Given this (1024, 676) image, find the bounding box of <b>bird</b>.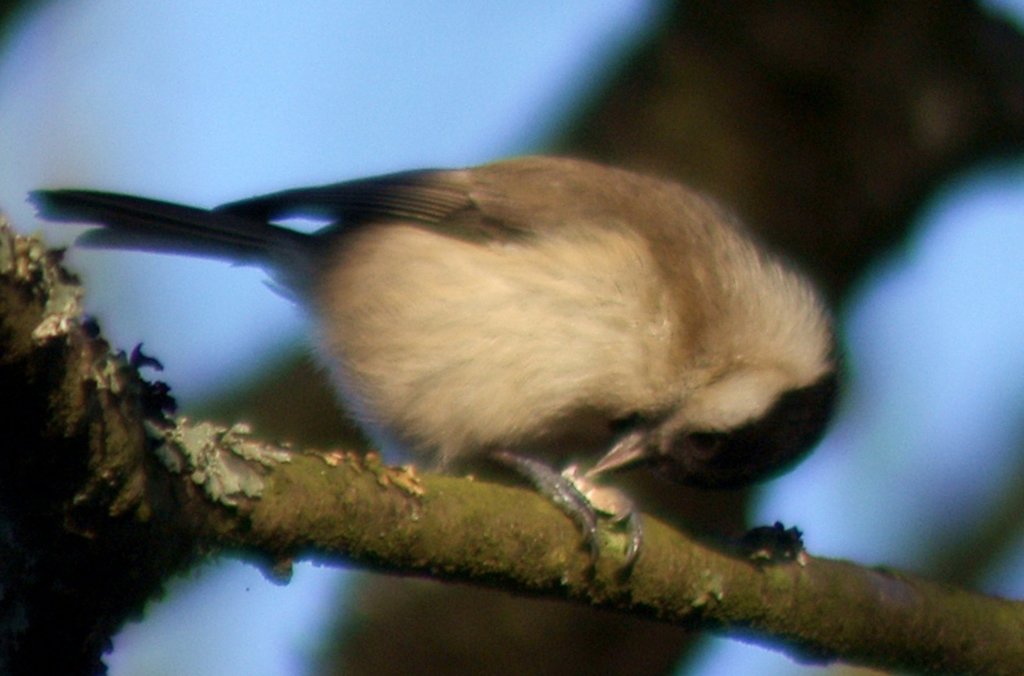
box=[2, 168, 825, 616].
